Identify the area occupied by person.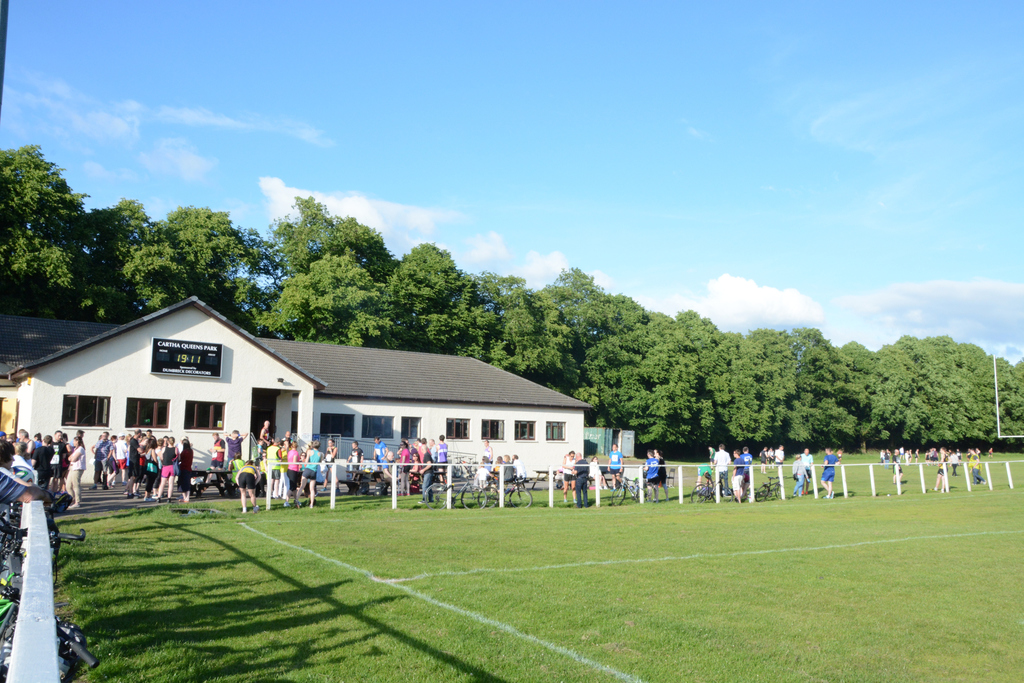
Area: {"x1": 806, "y1": 448, "x2": 812, "y2": 473}.
